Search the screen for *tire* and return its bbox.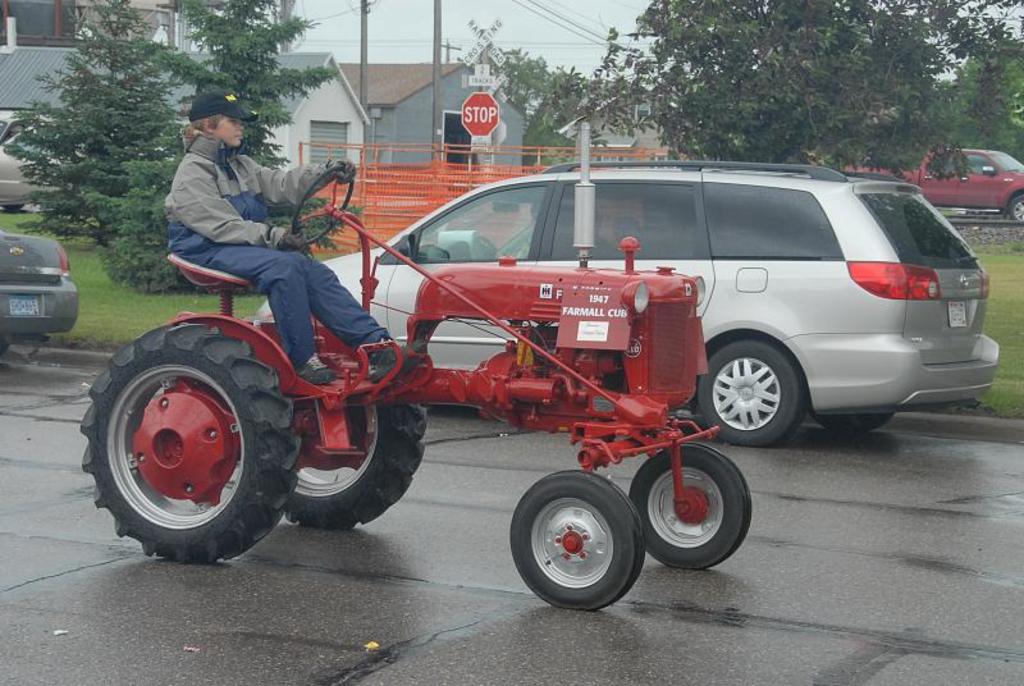
Found: region(511, 472, 645, 612).
